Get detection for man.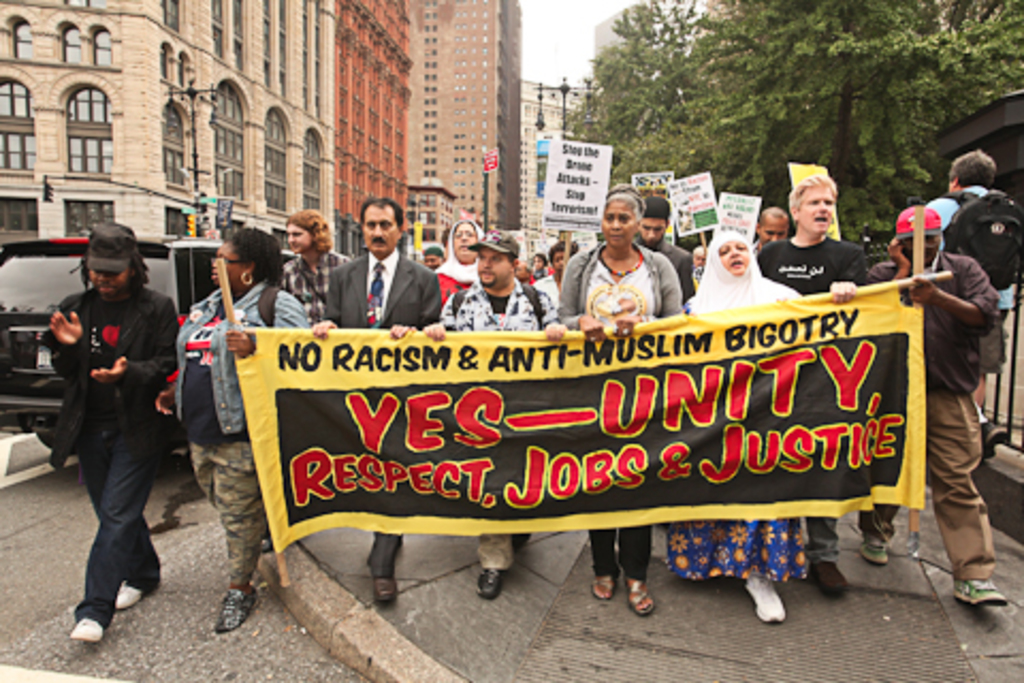
Detection: bbox=(422, 226, 574, 600).
